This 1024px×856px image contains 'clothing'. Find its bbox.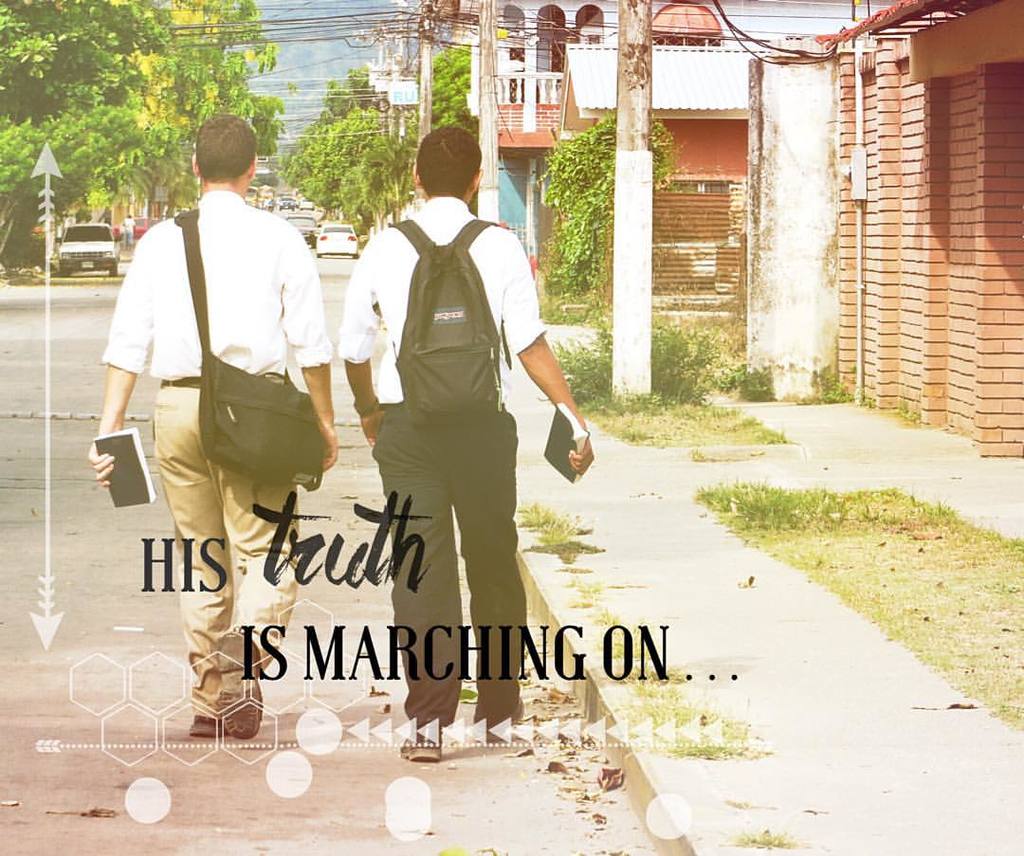
bbox=[99, 187, 327, 719].
